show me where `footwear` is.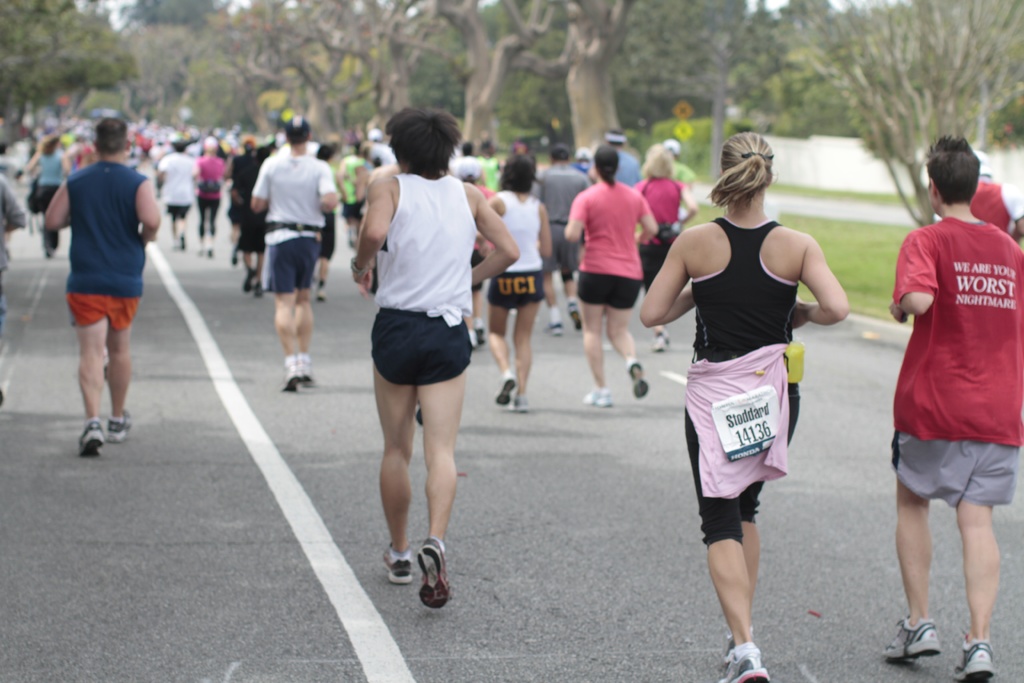
`footwear` is at [721,638,771,682].
